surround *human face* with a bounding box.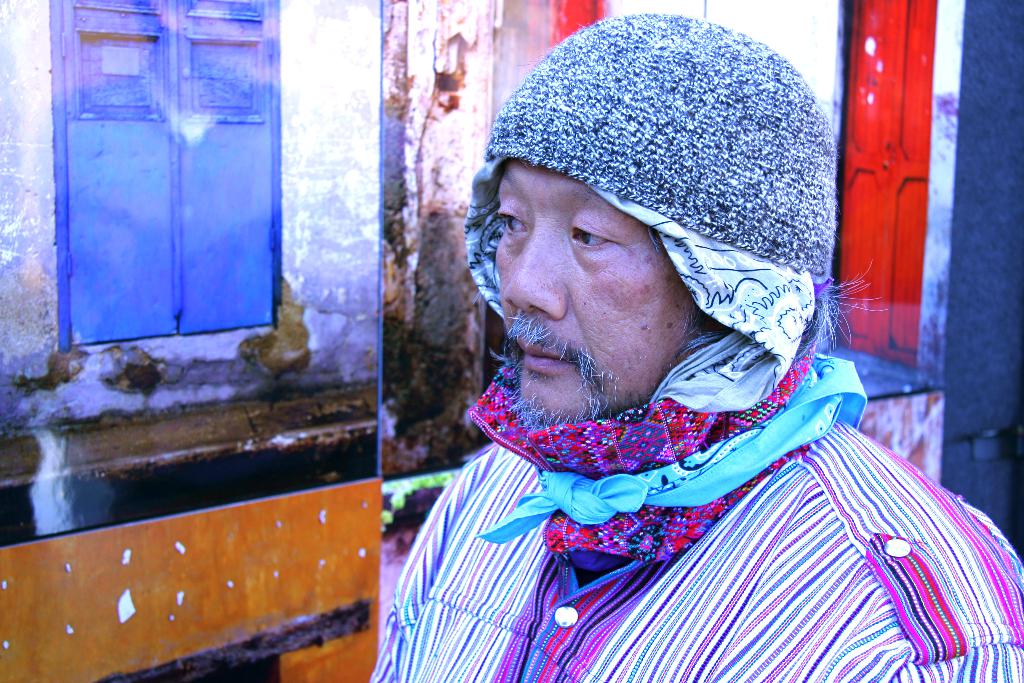
496, 158, 696, 425.
